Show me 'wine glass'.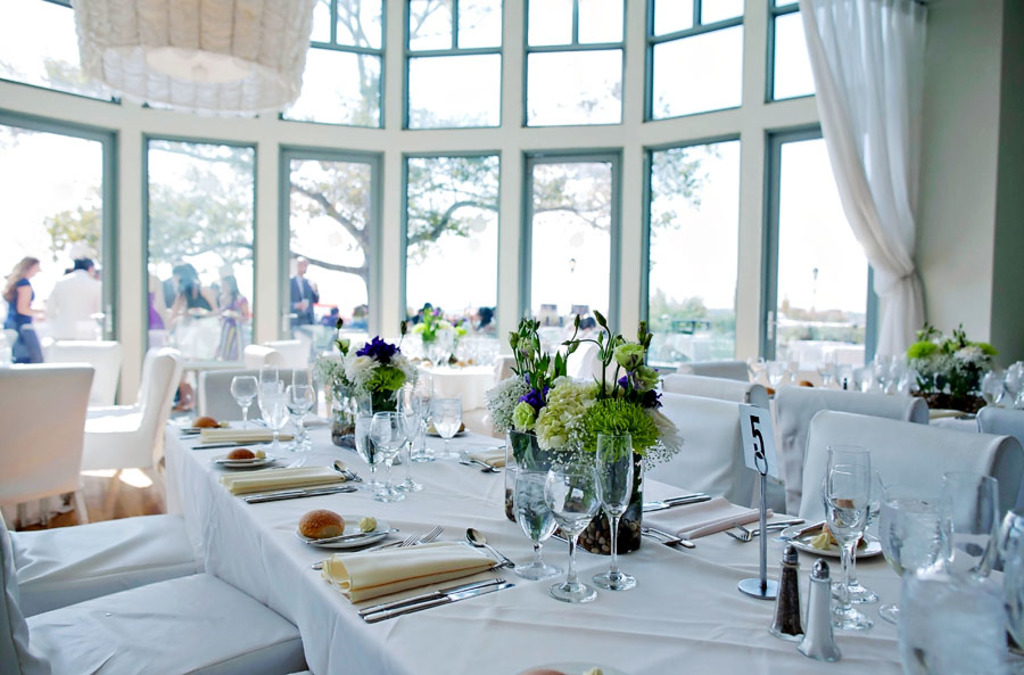
'wine glass' is here: <bbox>542, 460, 603, 602</bbox>.
